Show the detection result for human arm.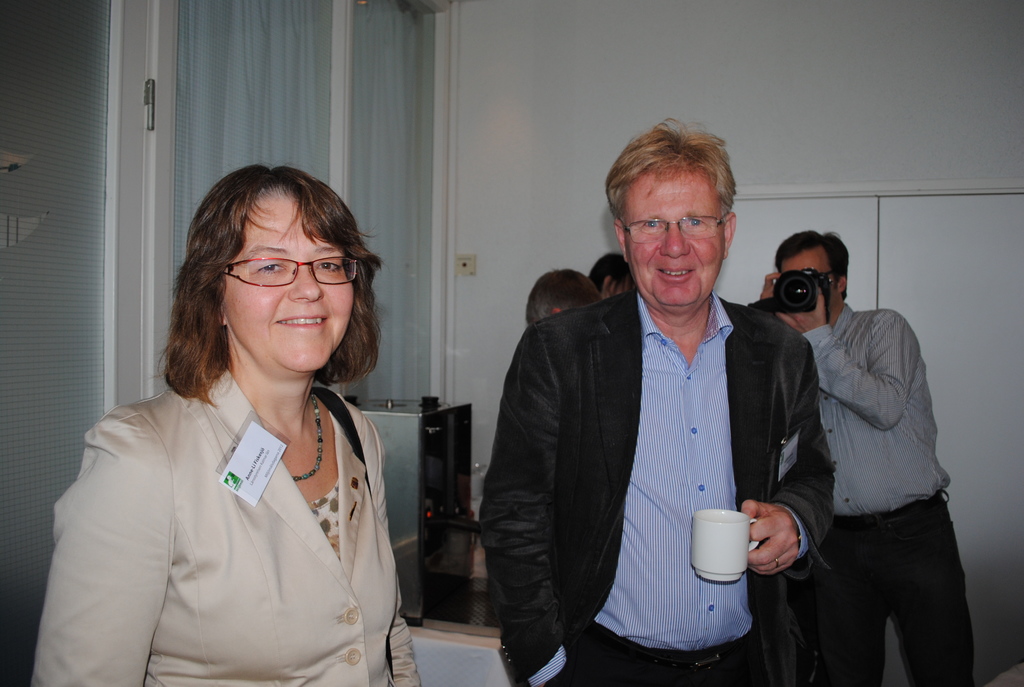
l=754, t=265, r=780, b=313.
